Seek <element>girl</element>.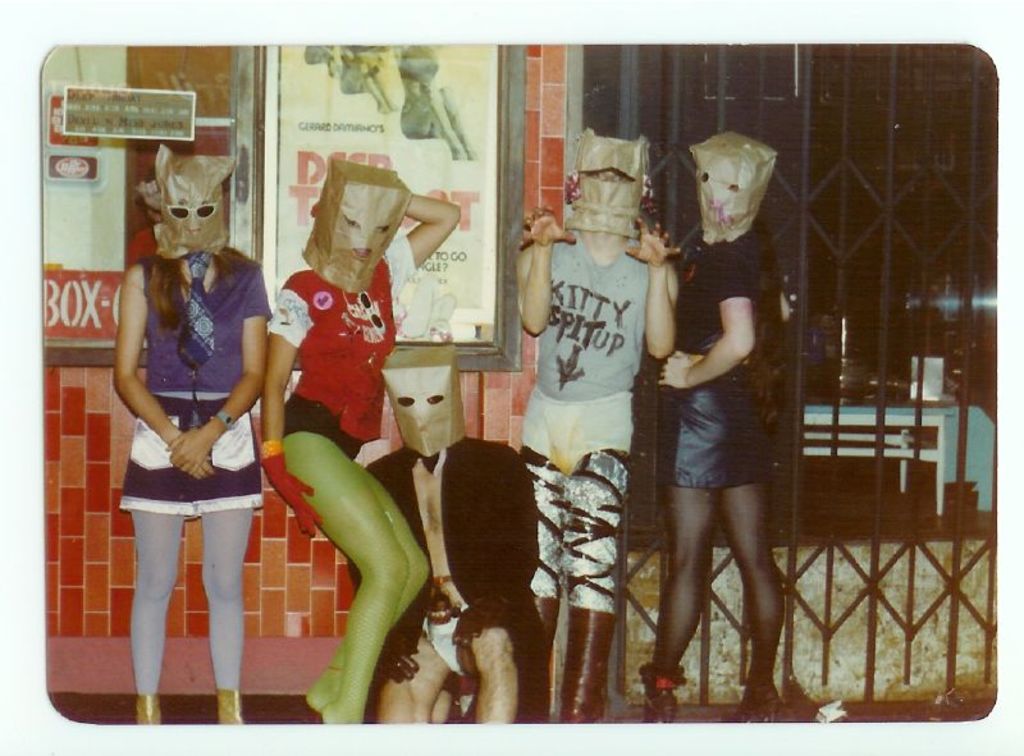
114 147 275 723.
